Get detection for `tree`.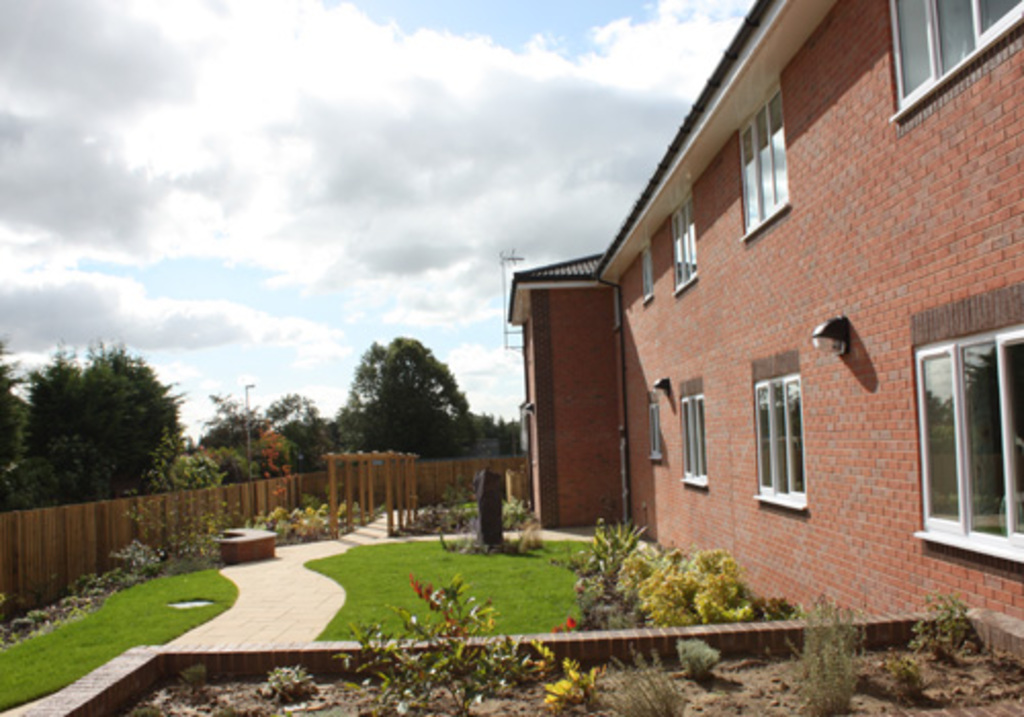
Detection: l=324, t=322, r=475, b=465.
